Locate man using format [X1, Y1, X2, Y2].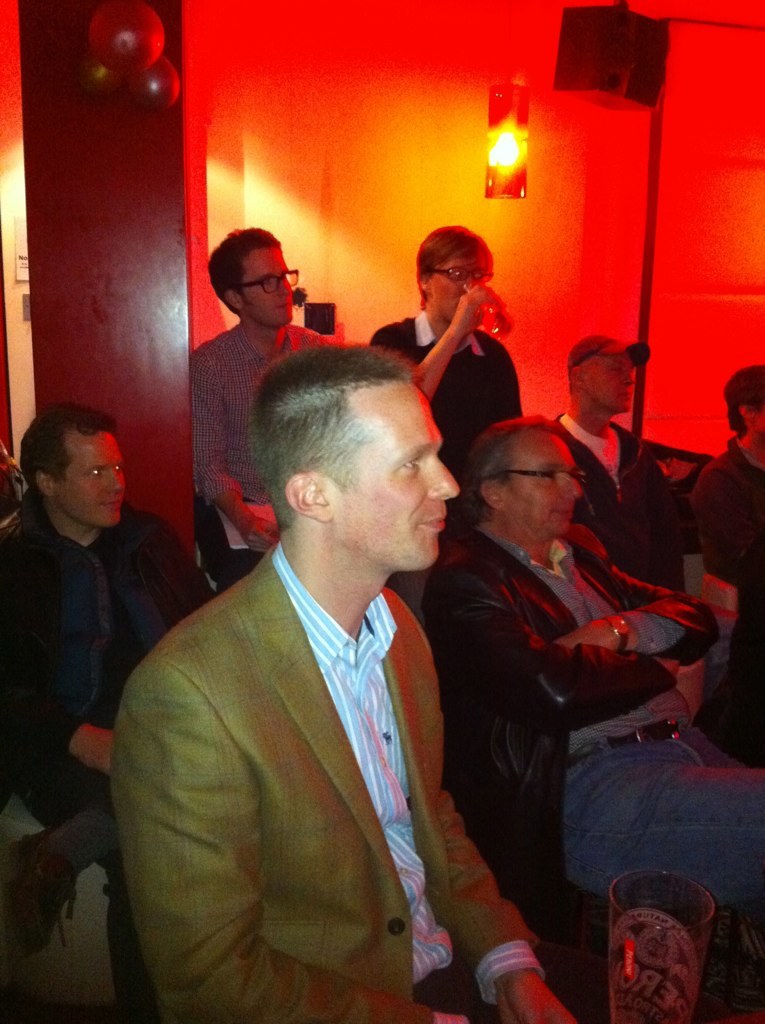
[535, 335, 680, 601].
